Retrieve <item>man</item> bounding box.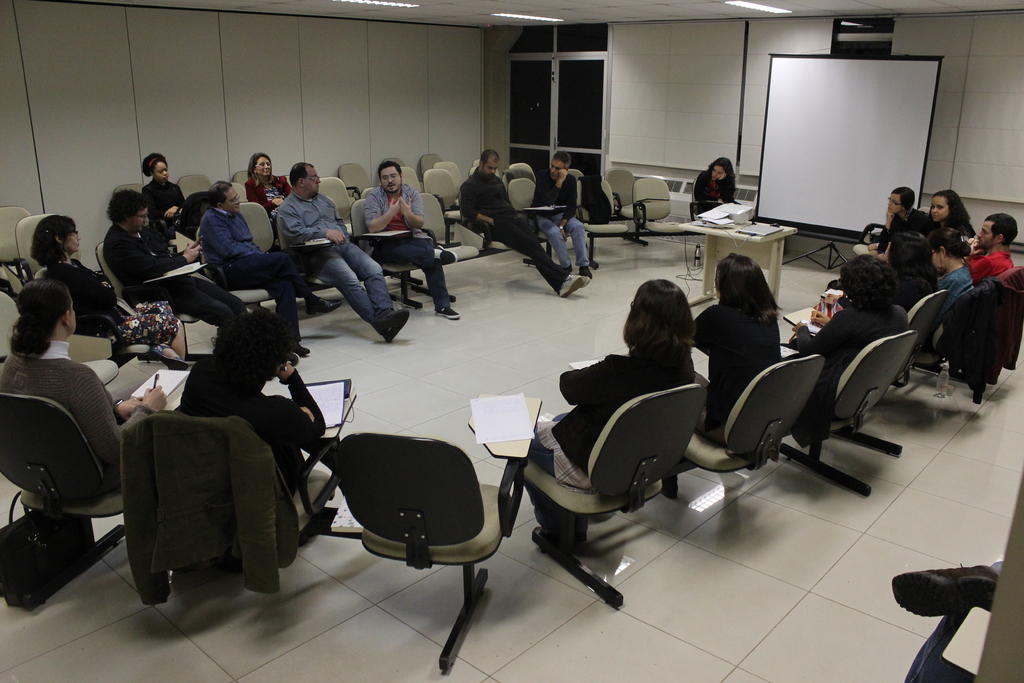
Bounding box: {"x1": 275, "y1": 150, "x2": 410, "y2": 340}.
